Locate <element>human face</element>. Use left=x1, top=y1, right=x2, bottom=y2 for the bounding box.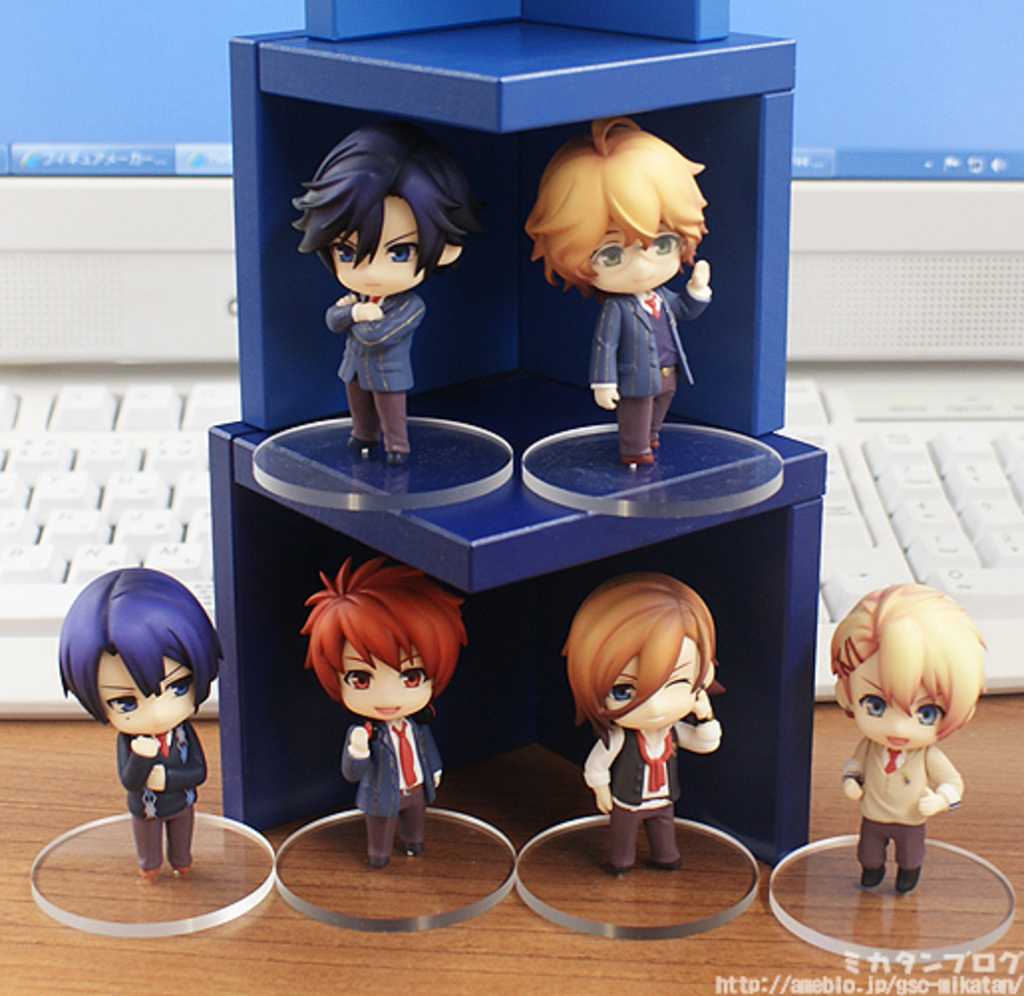
left=103, top=648, right=199, bottom=736.
